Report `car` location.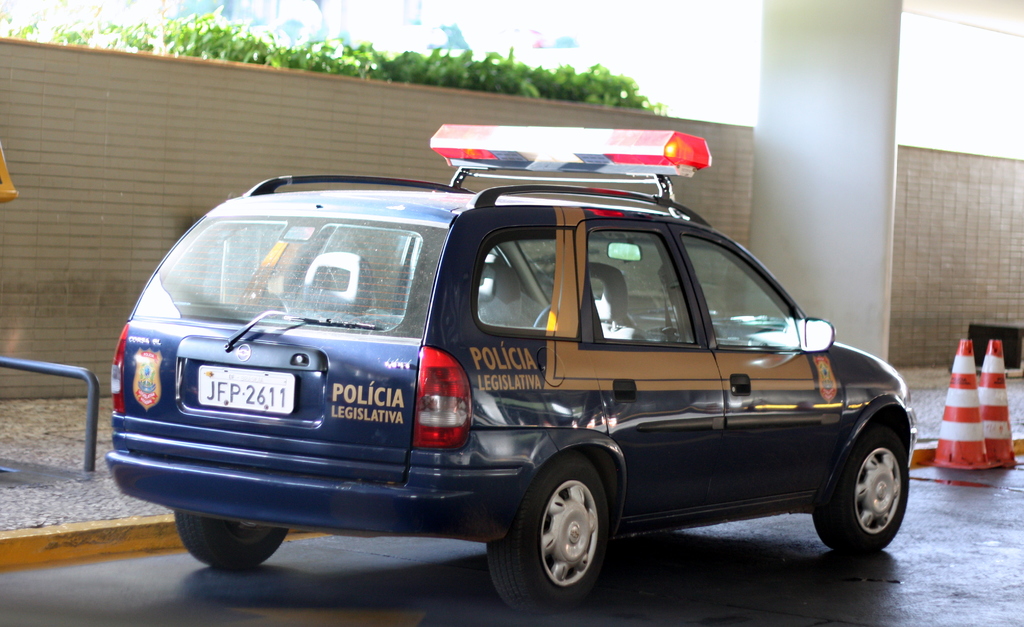
Report: l=90, t=126, r=932, b=624.
